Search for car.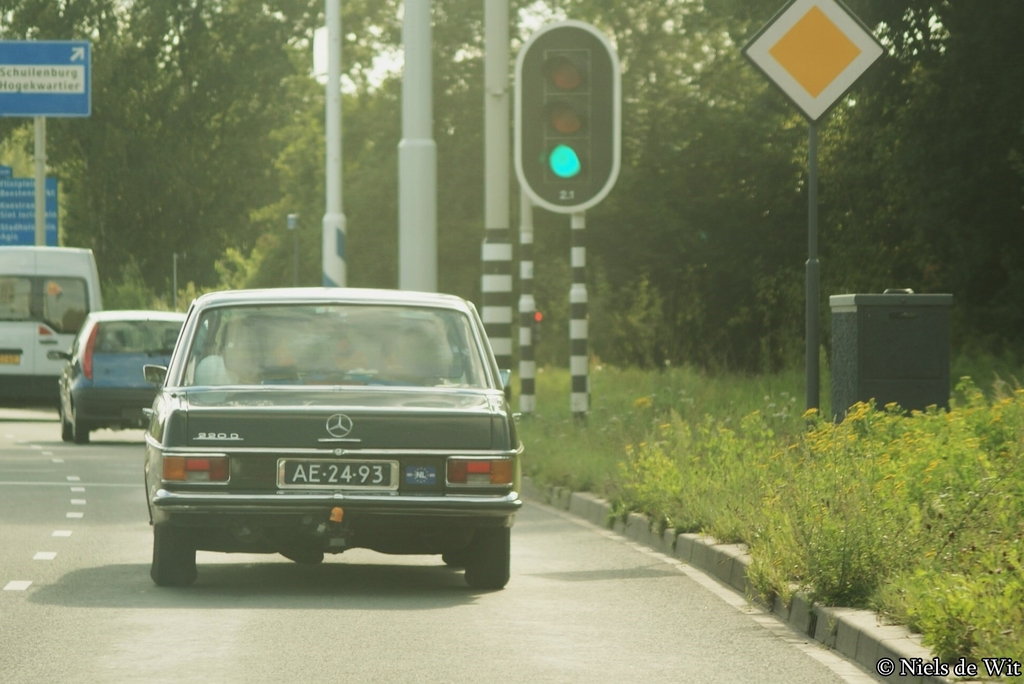
Found at {"x1": 144, "y1": 284, "x2": 529, "y2": 595}.
